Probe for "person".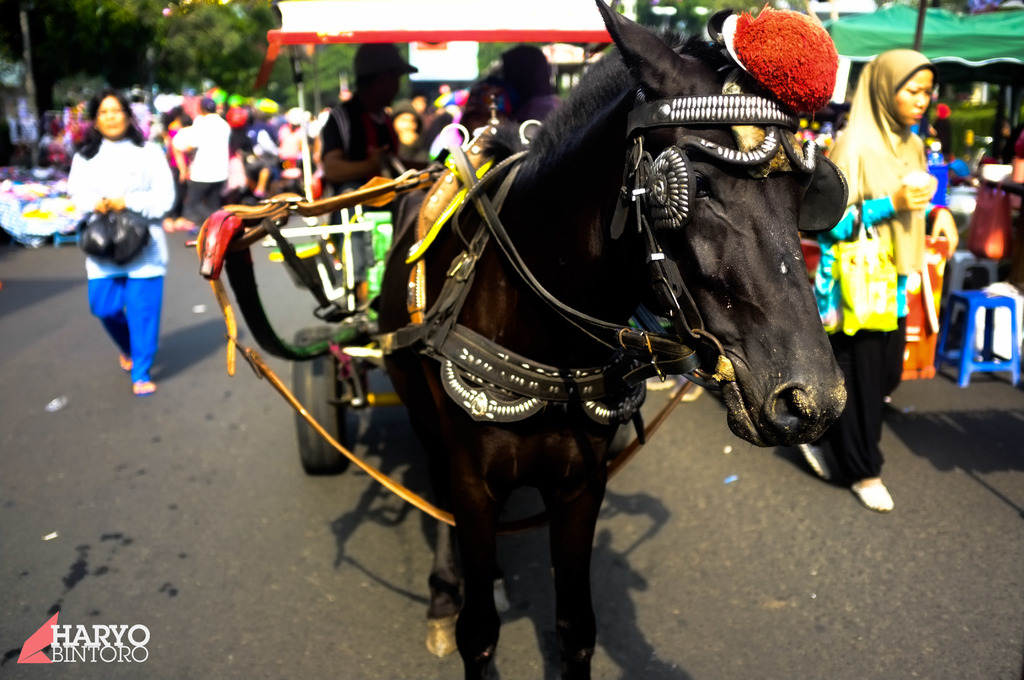
Probe result: select_region(170, 101, 230, 232).
